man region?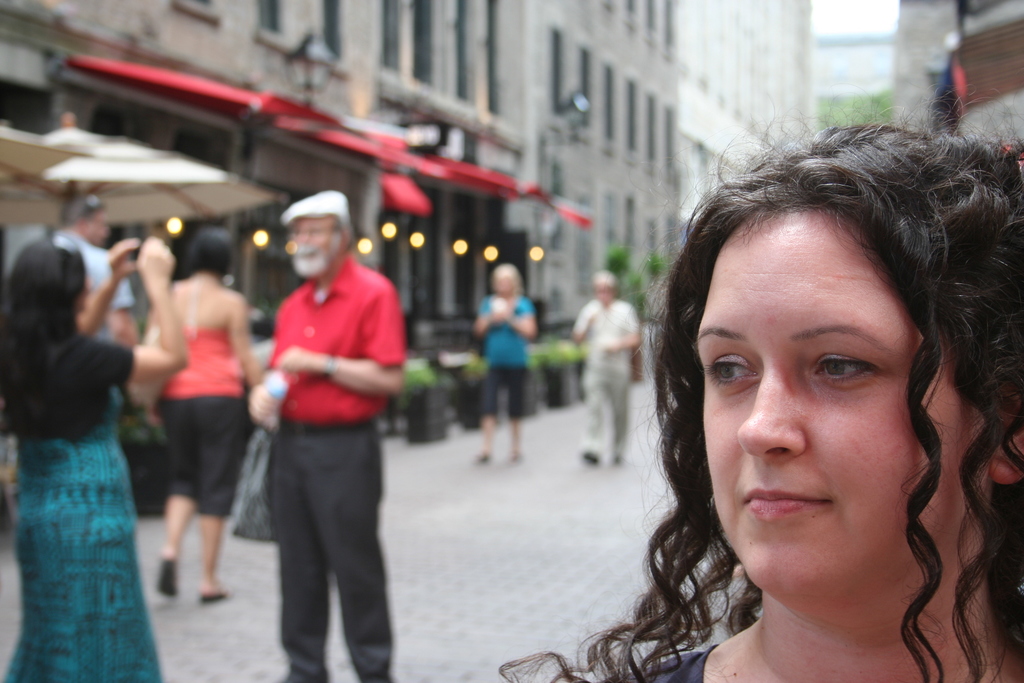
x1=228, y1=190, x2=412, y2=673
